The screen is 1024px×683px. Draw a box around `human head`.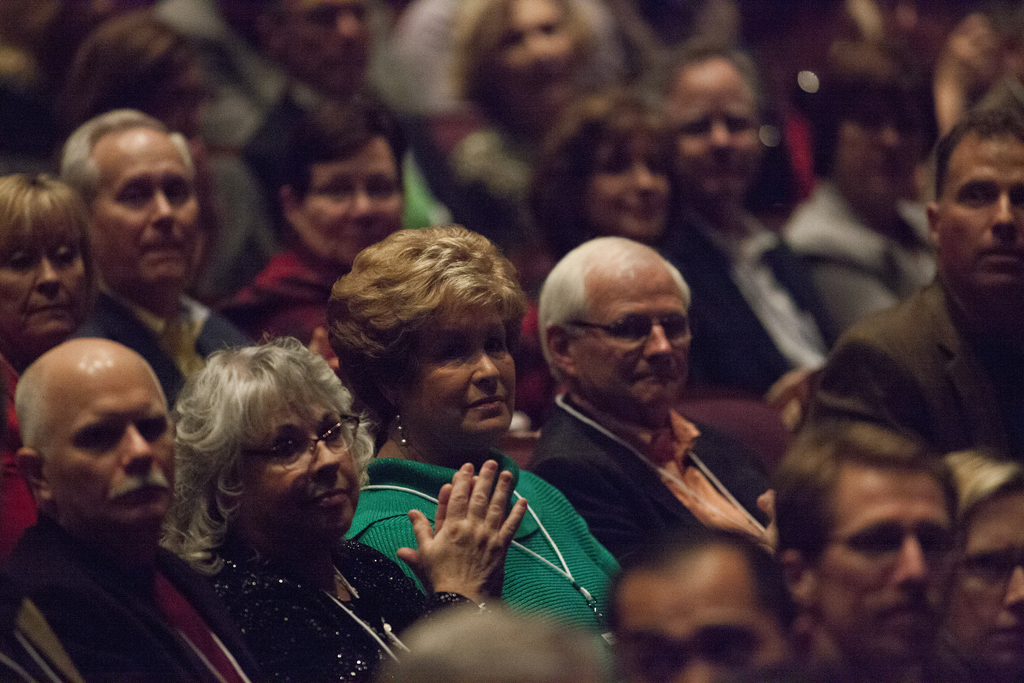
pyautogui.locateOnScreen(941, 446, 1023, 680).
